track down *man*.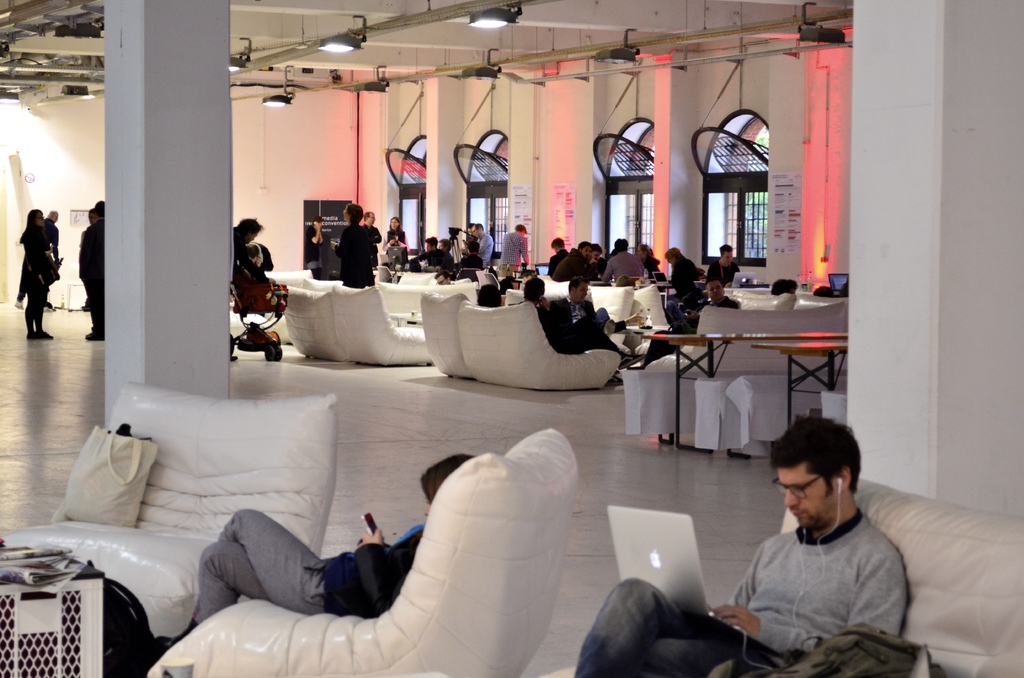
Tracked to (363,207,383,266).
